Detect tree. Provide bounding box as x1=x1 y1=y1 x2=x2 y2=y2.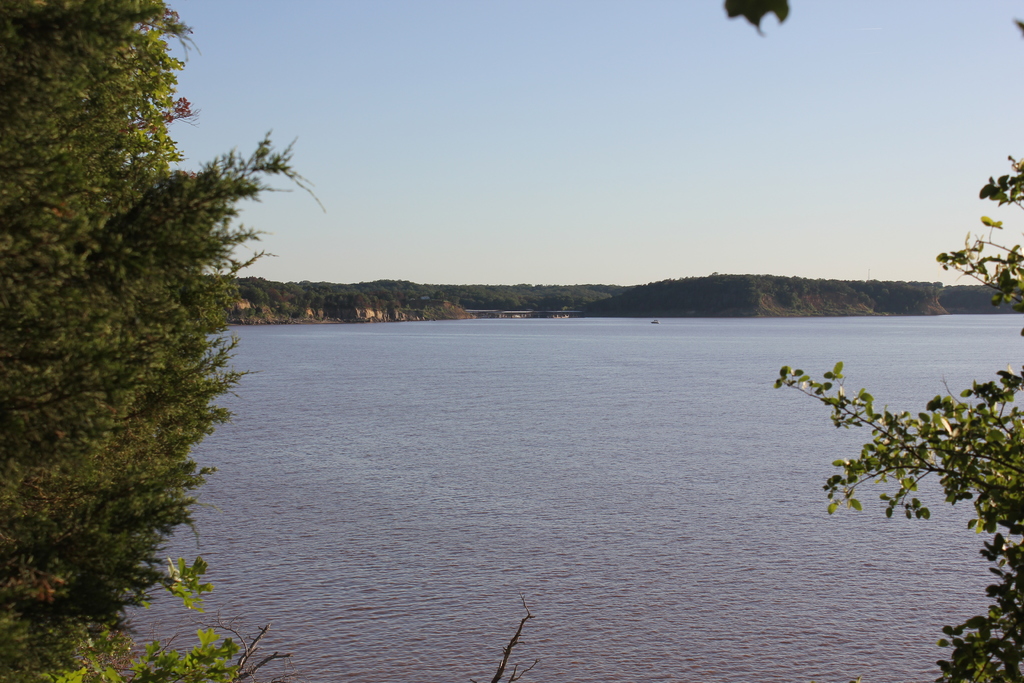
x1=489 y1=602 x2=522 y2=682.
